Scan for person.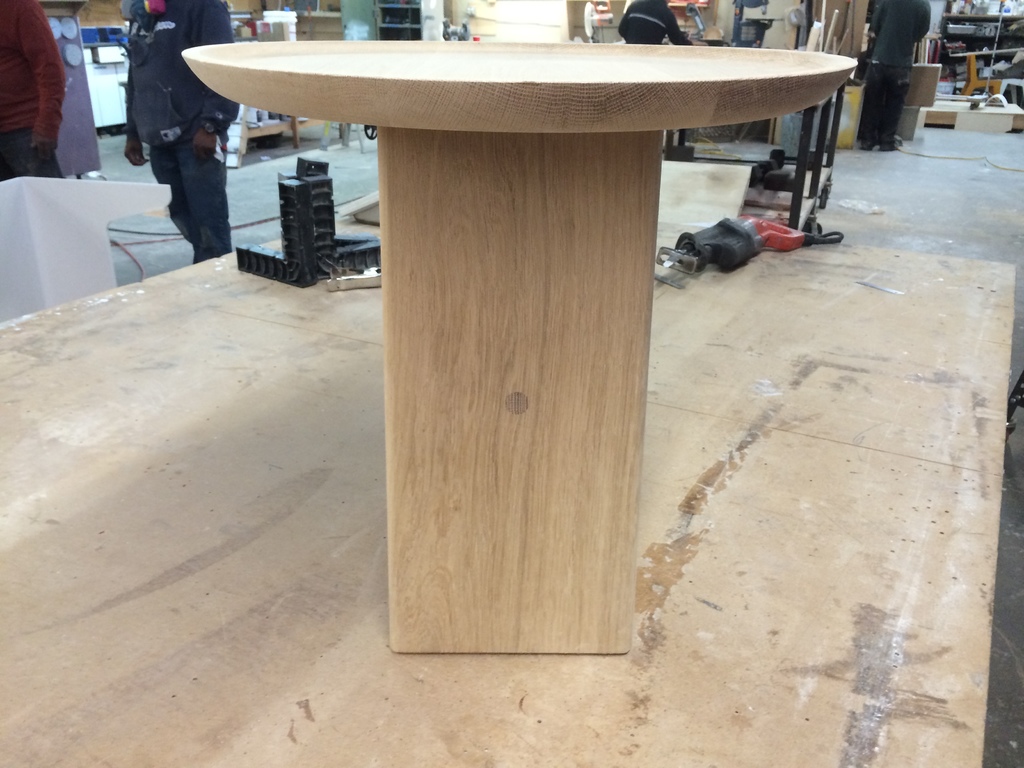
Scan result: BBox(856, 0, 932, 152).
